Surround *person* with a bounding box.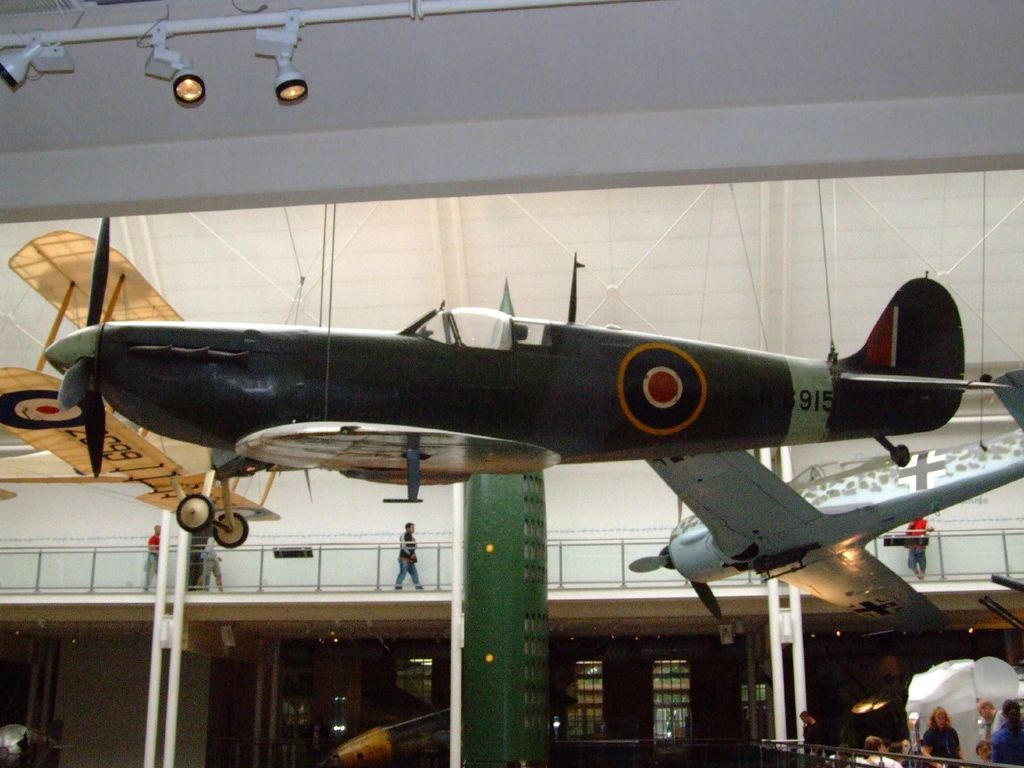
rect(1002, 693, 1023, 764).
